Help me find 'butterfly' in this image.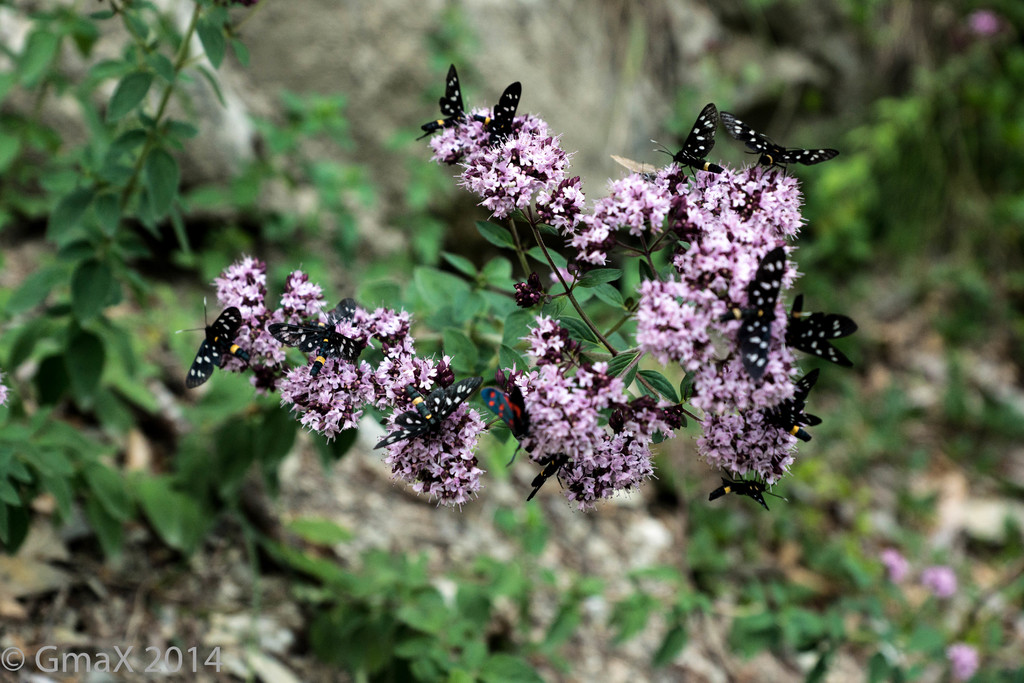
Found it: detection(268, 313, 366, 383).
